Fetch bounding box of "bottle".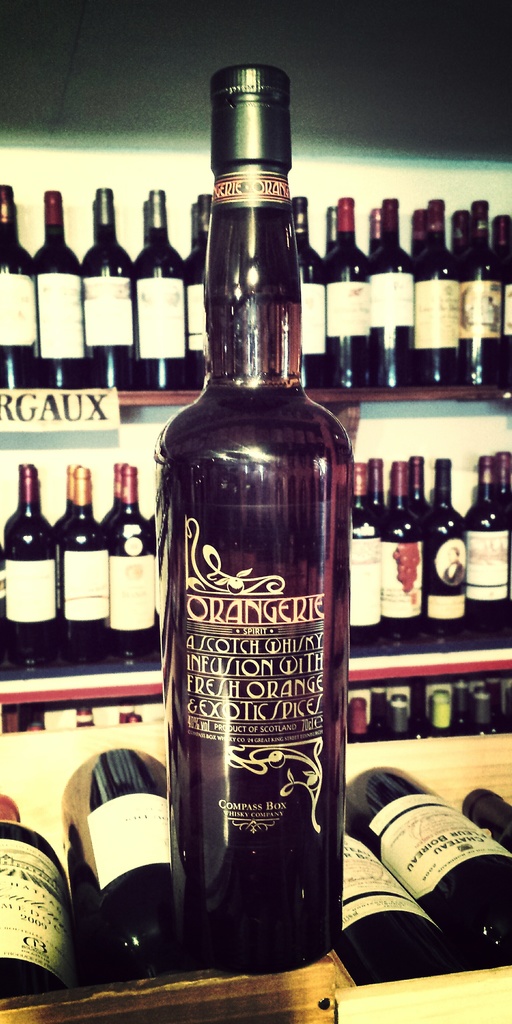
Bbox: [left=289, top=197, right=332, bottom=390].
